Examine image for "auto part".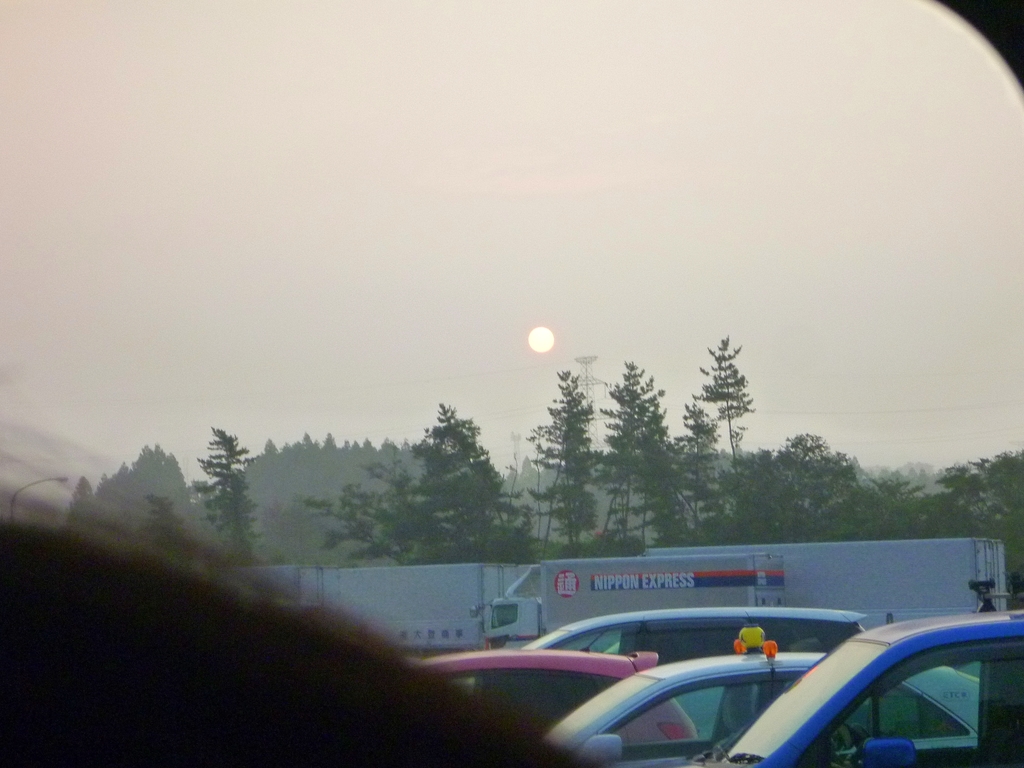
Examination result: [left=527, top=609, right=857, bottom=655].
